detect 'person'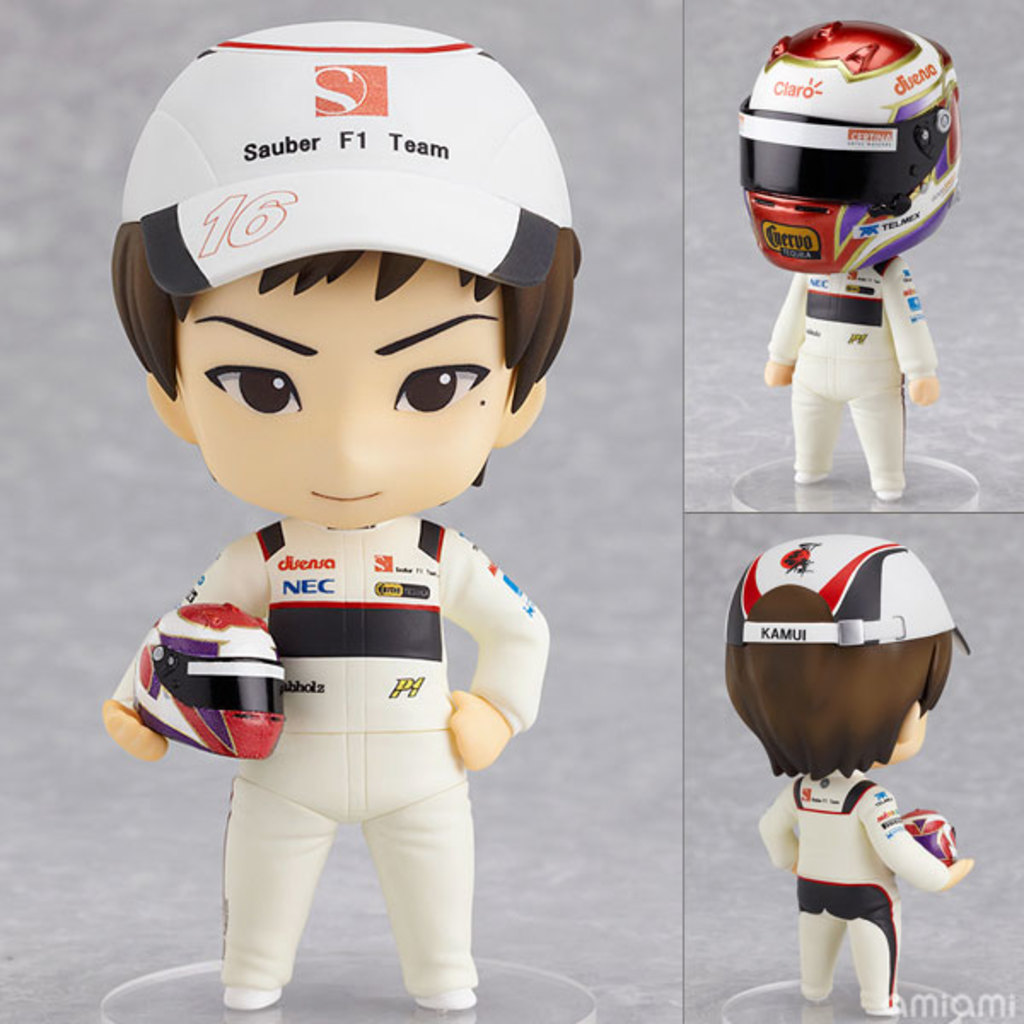
Rect(84, 17, 594, 1002)
